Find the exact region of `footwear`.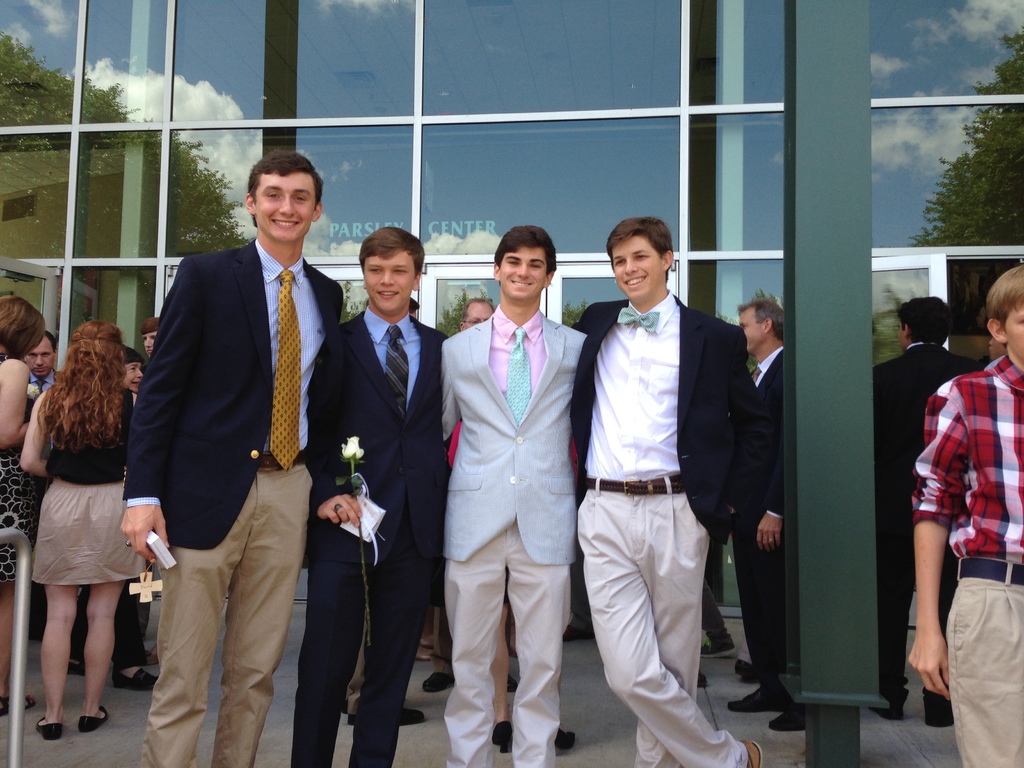
Exact region: (left=419, top=664, right=454, bottom=698).
